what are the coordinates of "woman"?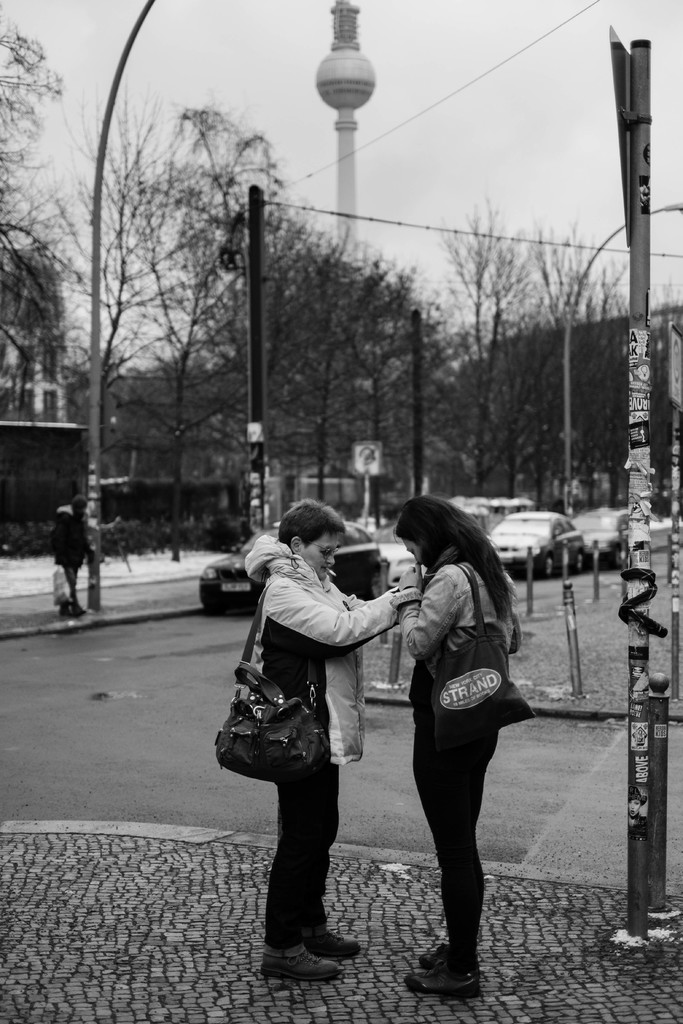
[left=245, top=497, right=400, bottom=984].
